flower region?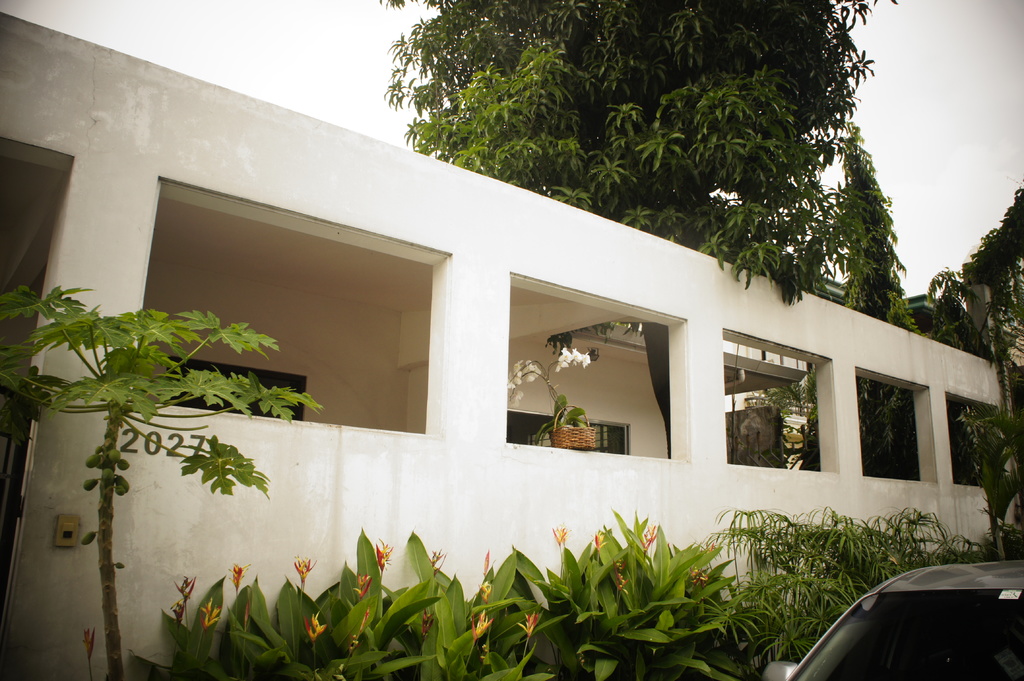
select_region(515, 608, 550, 638)
